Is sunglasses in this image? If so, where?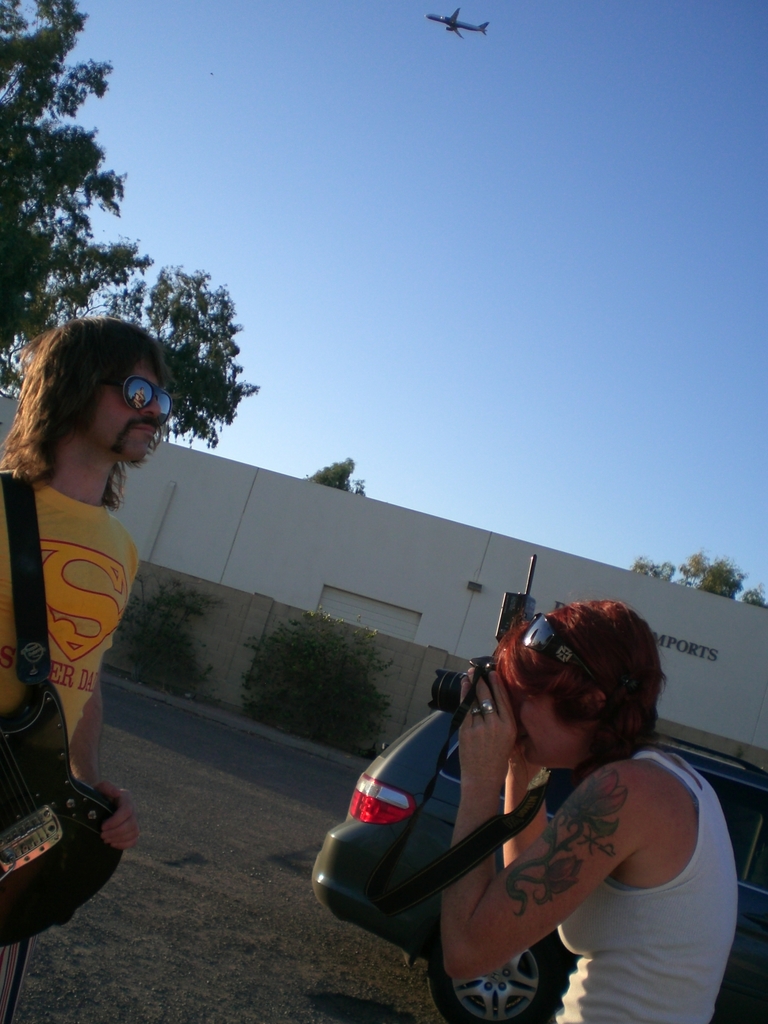
Yes, at (521, 610, 609, 691).
